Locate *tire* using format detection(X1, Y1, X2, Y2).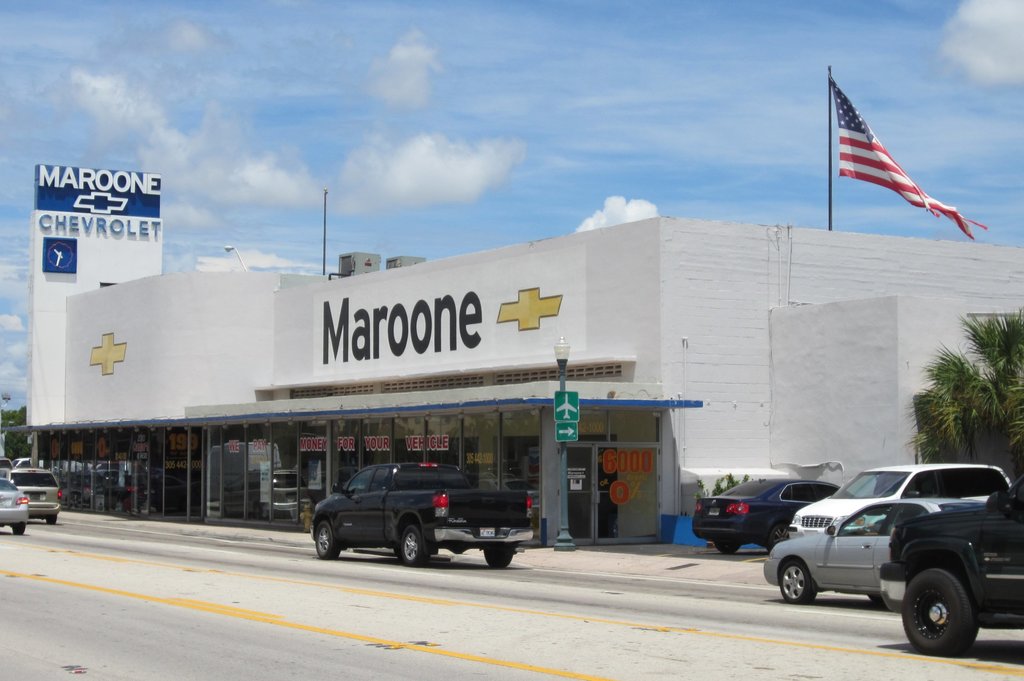
detection(399, 524, 428, 566).
